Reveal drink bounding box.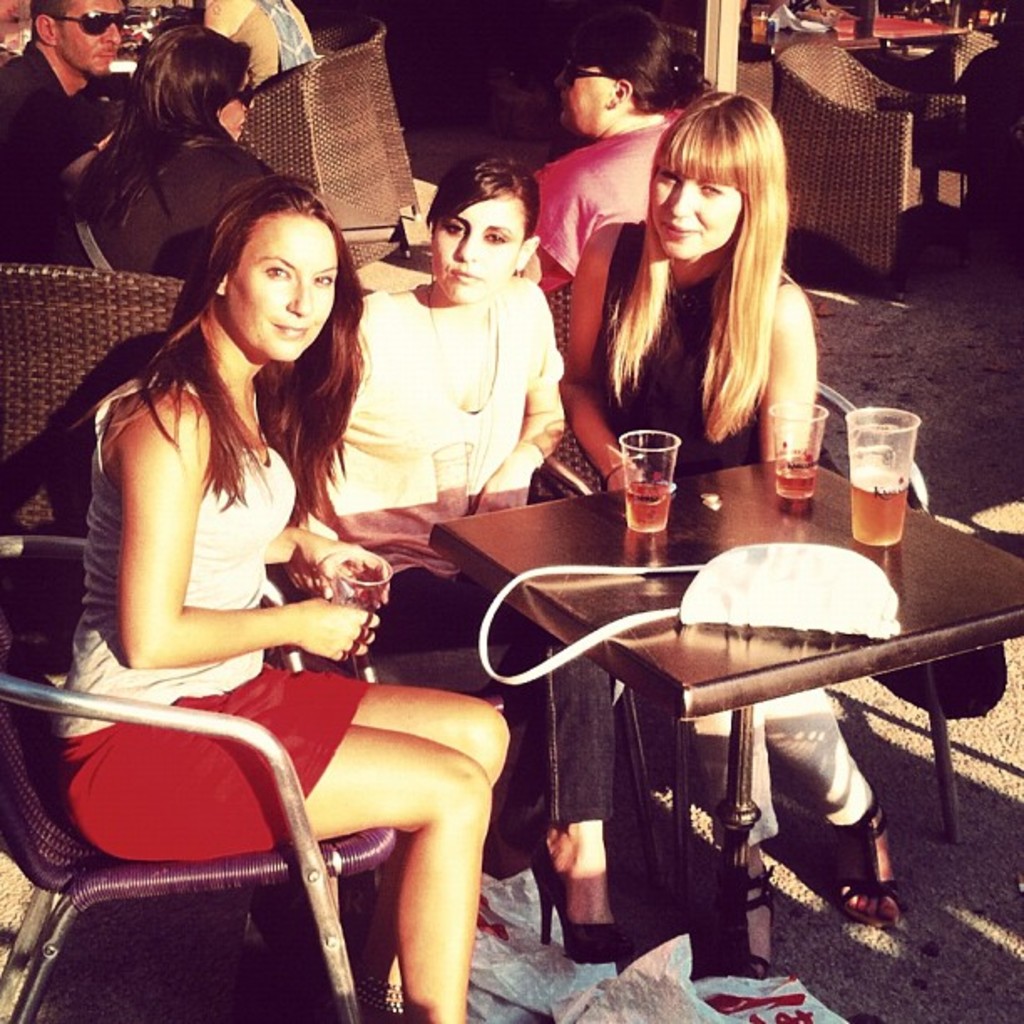
Revealed: (853,482,900,545).
